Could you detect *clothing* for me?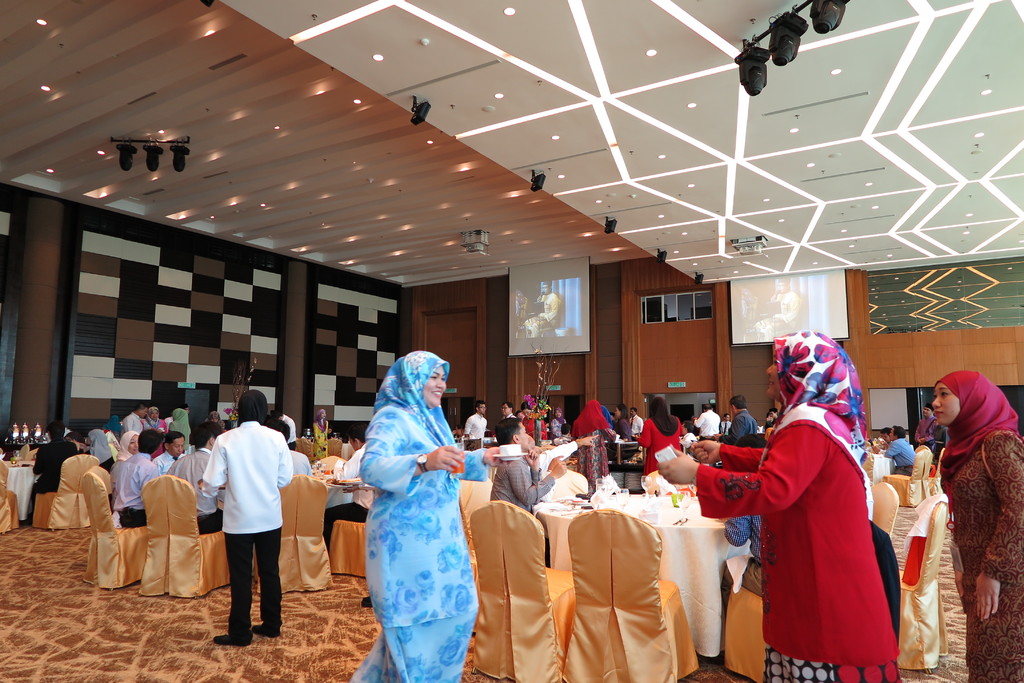
Detection result: (647, 415, 700, 490).
